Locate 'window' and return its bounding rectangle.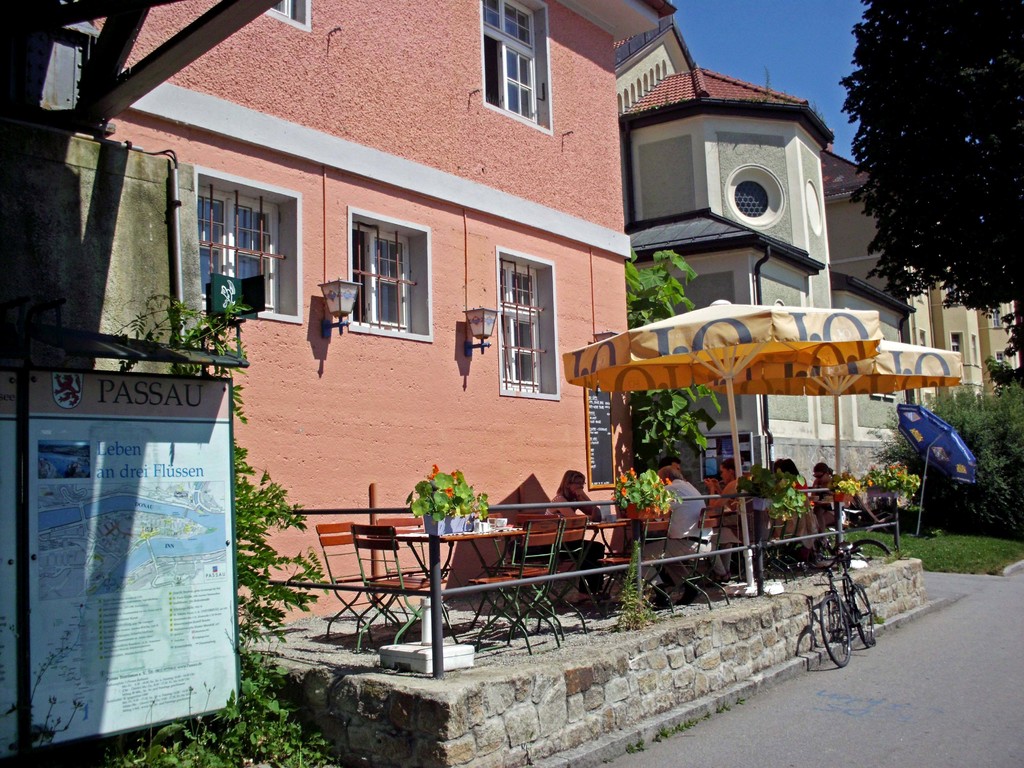
<region>266, 0, 311, 27</region>.
